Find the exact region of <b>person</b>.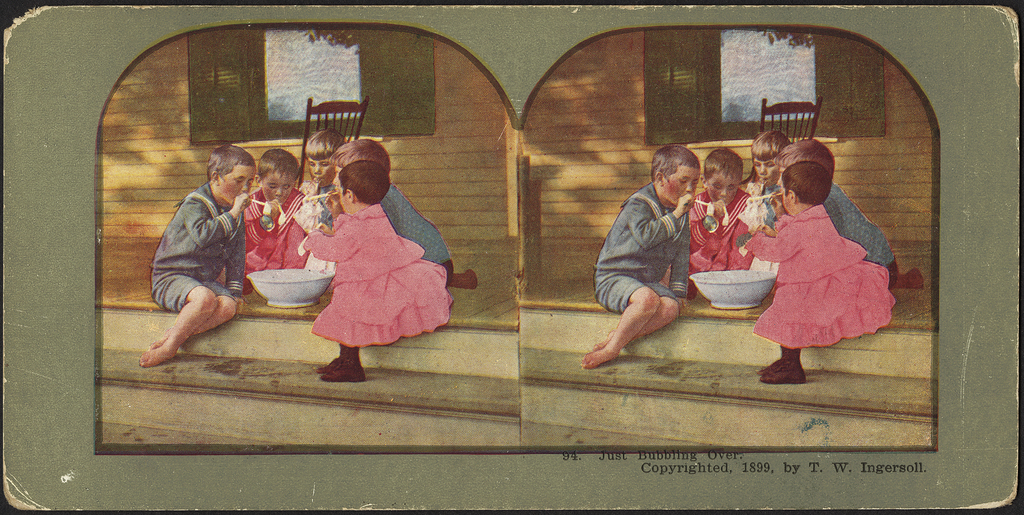
Exact region: Rect(776, 135, 897, 289).
